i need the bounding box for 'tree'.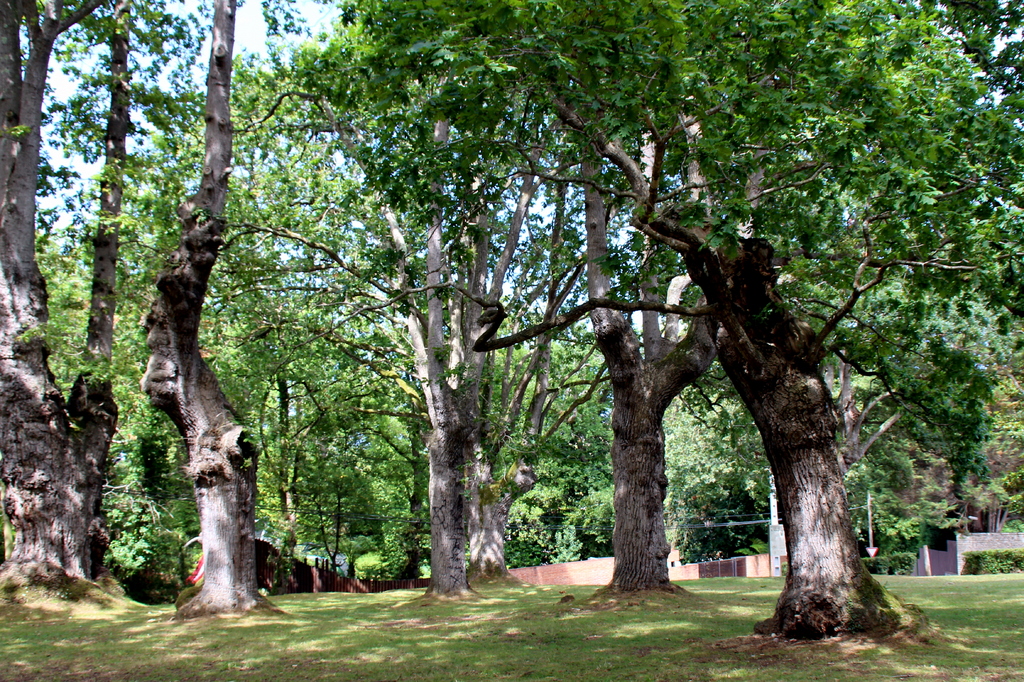
Here it is: select_region(131, 0, 307, 624).
